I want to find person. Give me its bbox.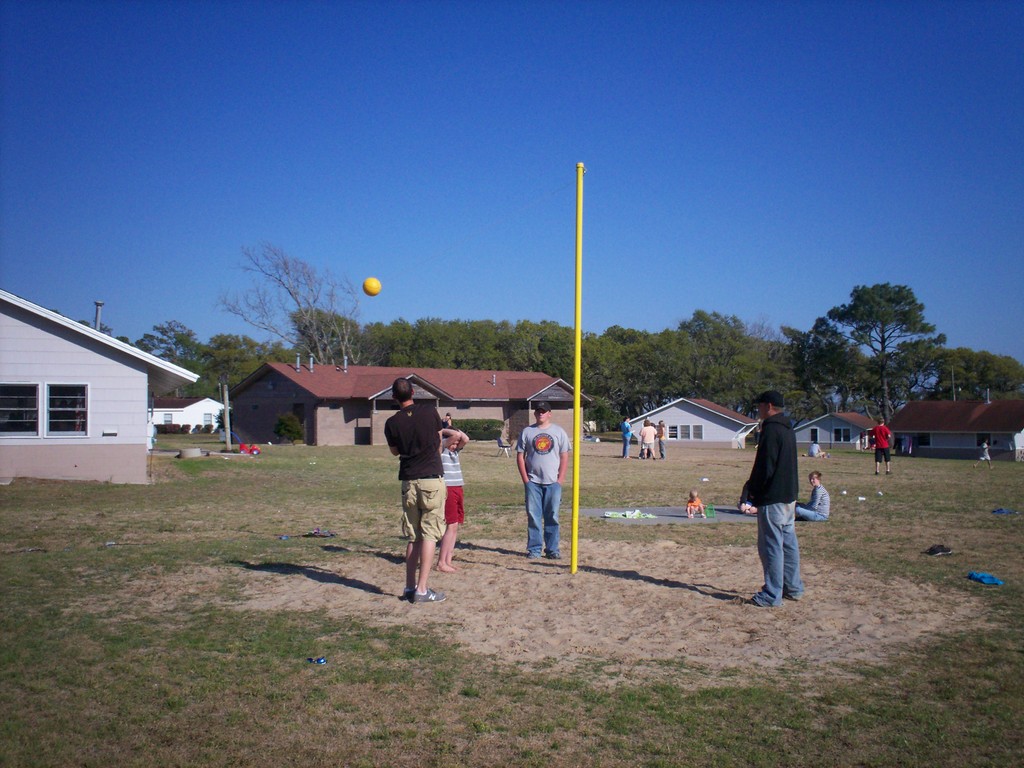
bbox=(638, 419, 660, 454).
